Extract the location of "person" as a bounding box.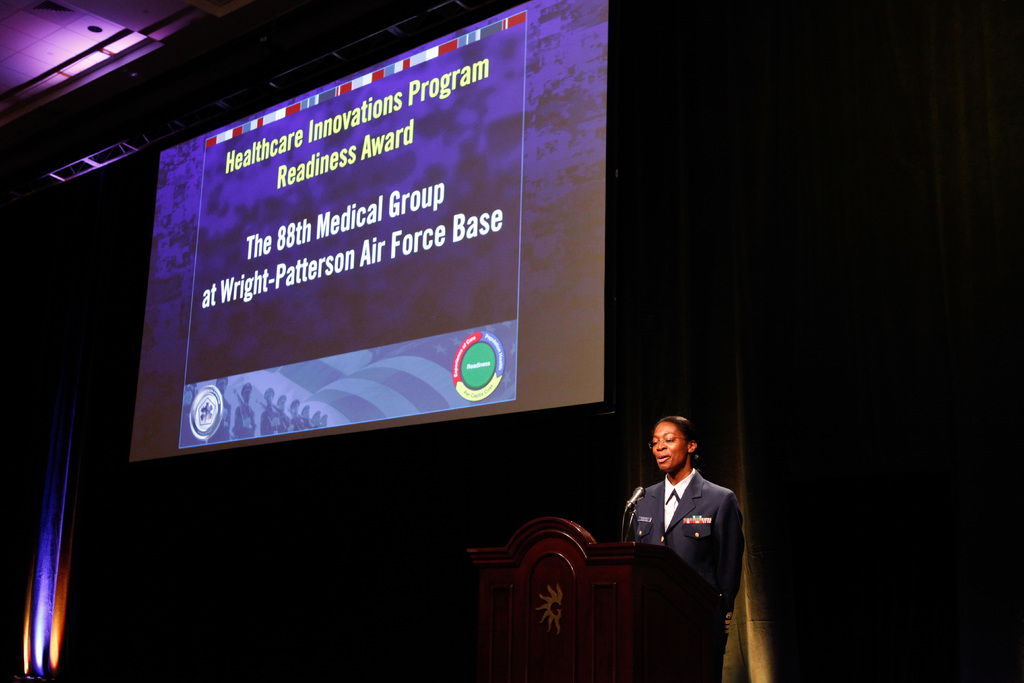
left=205, top=375, right=234, bottom=439.
